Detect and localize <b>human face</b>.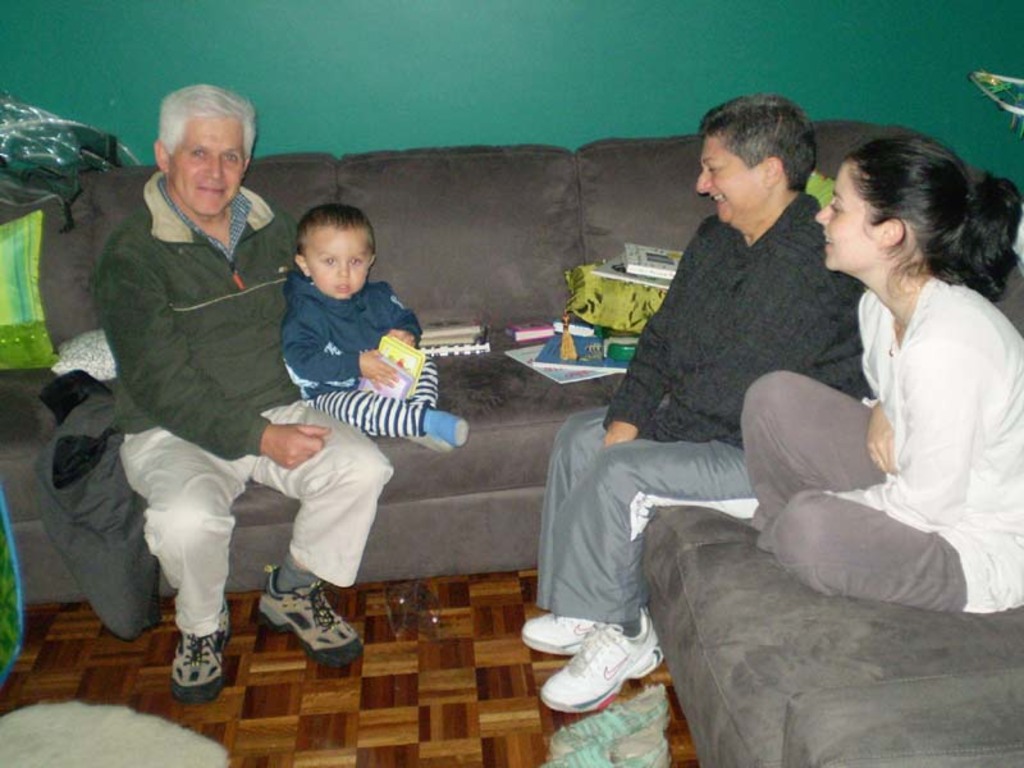
Localized at l=805, t=165, r=881, b=271.
